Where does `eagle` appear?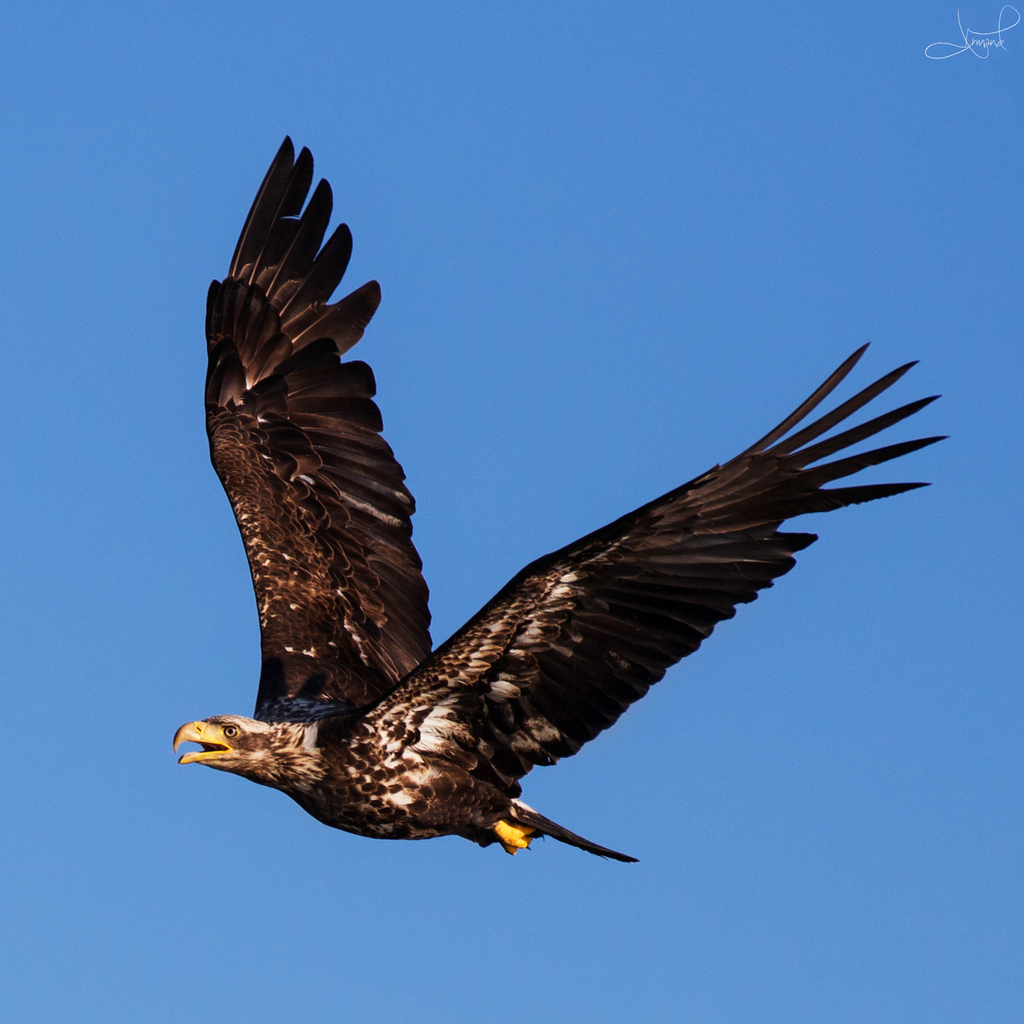
Appears at BBox(174, 140, 946, 860).
